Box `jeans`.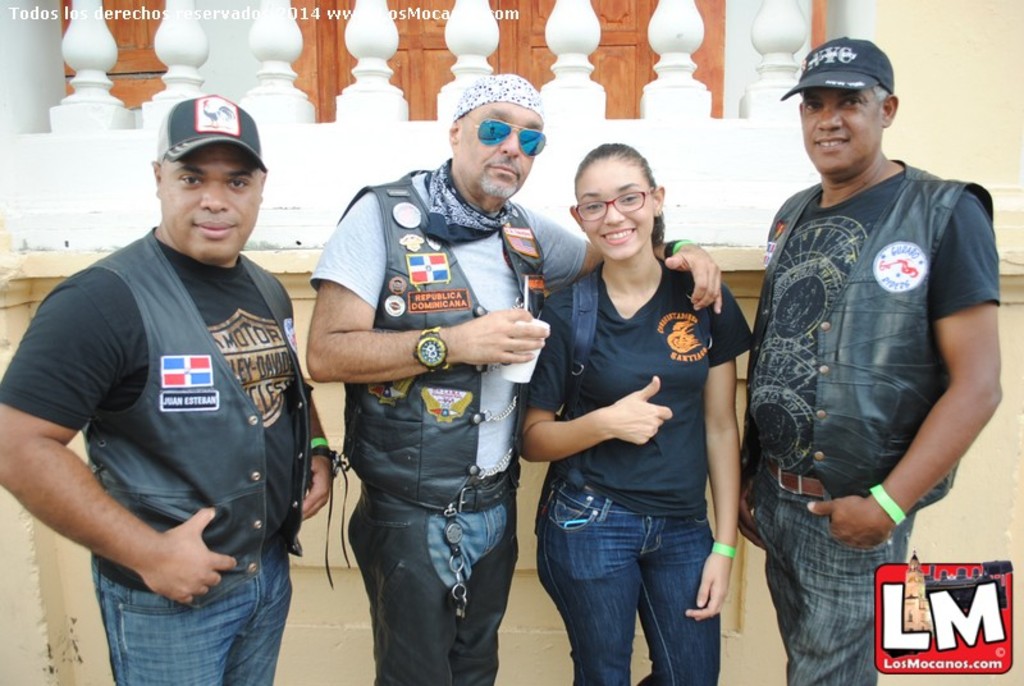
[342, 486, 517, 685].
